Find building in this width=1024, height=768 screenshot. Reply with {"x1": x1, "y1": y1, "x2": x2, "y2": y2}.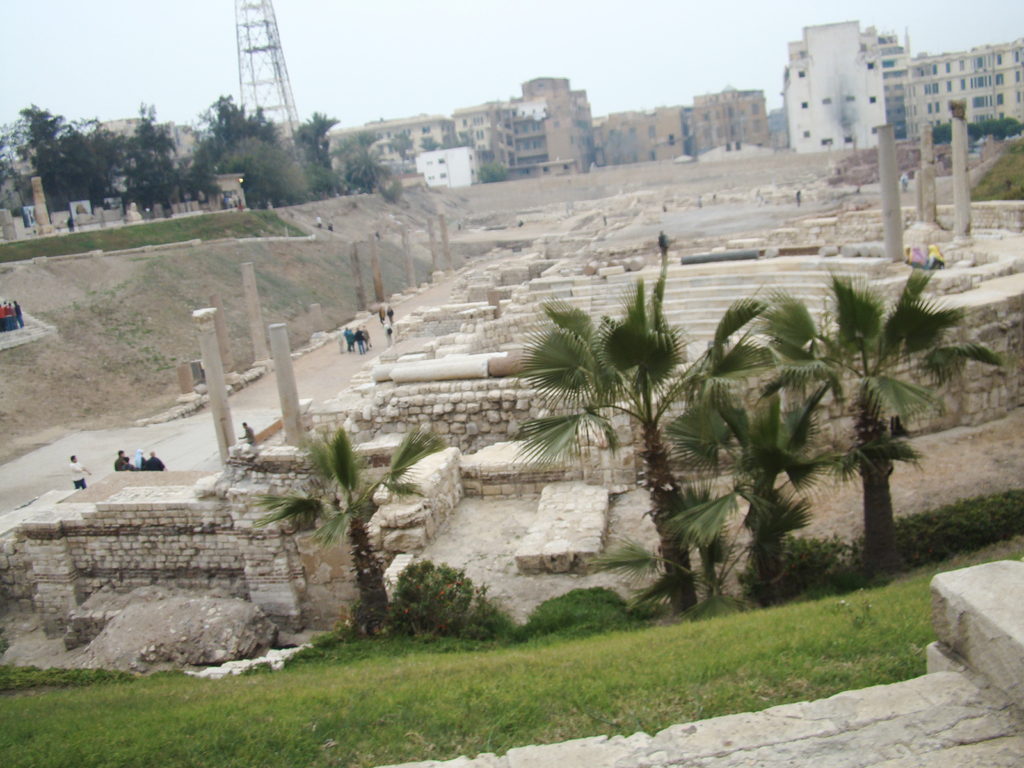
{"x1": 892, "y1": 48, "x2": 1023, "y2": 140}.
